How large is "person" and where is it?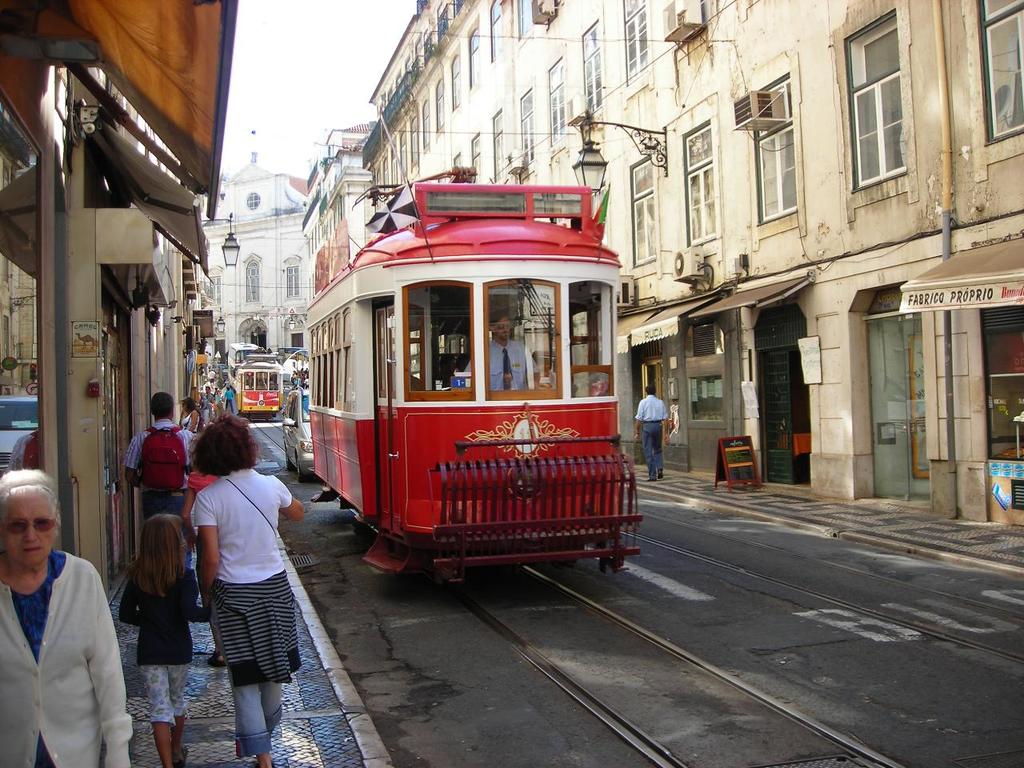
Bounding box: detection(110, 512, 213, 767).
